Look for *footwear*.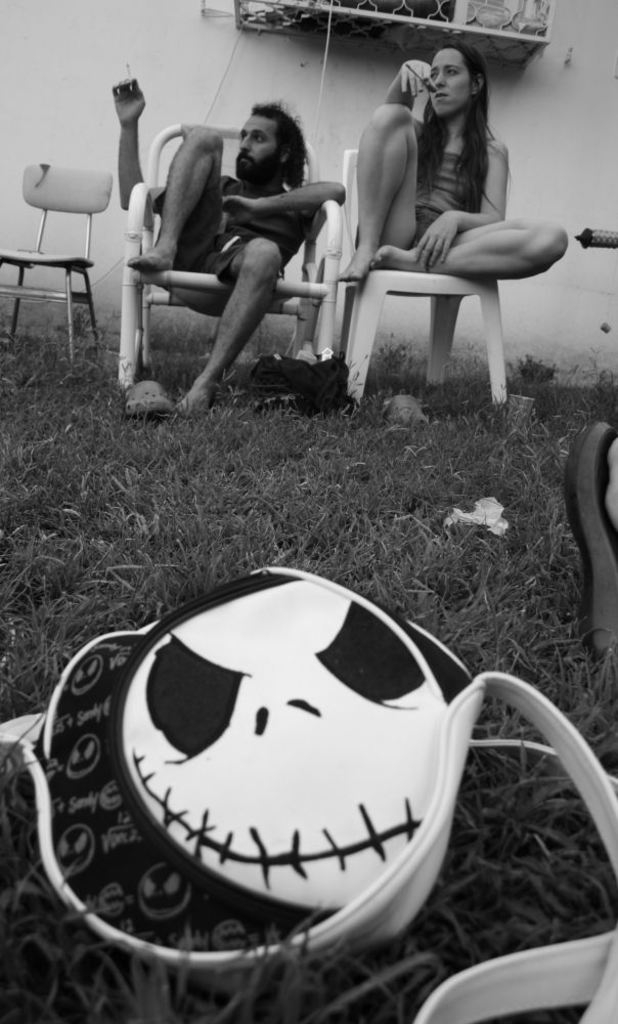
Found: pyautogui.locateOnScreen(120, 374, 165, 419).
